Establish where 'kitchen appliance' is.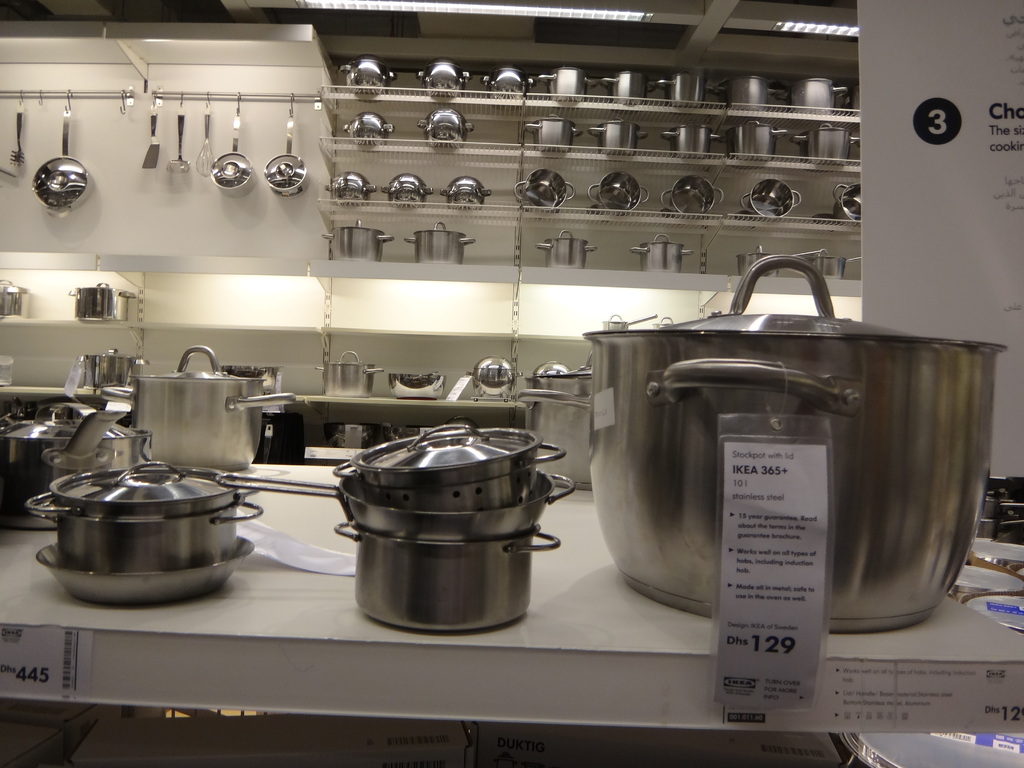
Established at Rect(70, 282, 134, 319).
